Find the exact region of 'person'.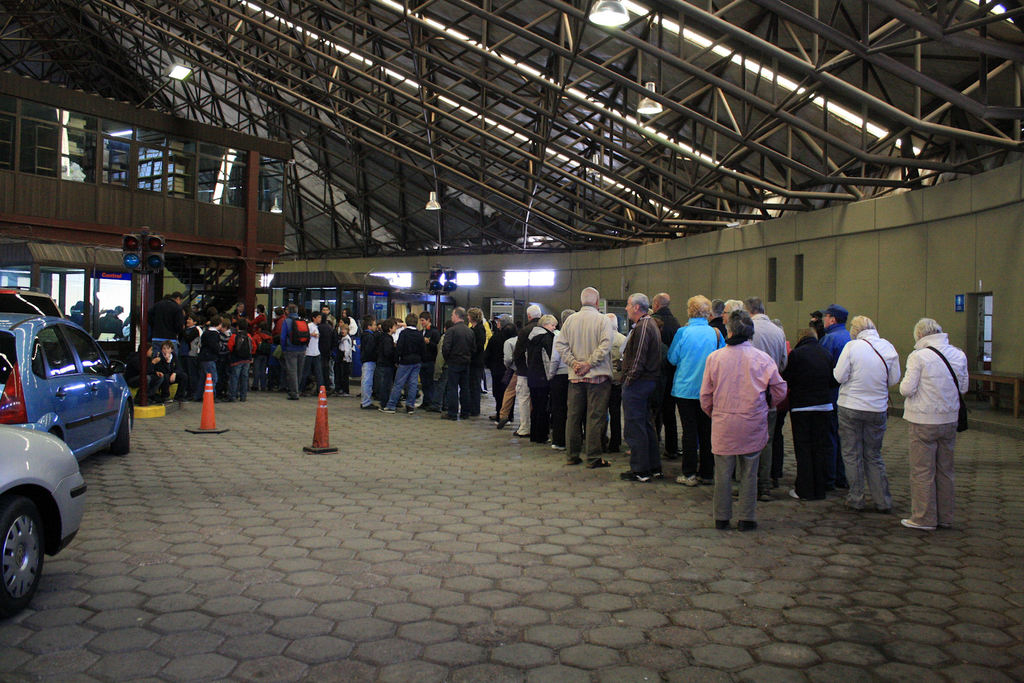
Exact region: bbox=[741, 293, 787, 372].
